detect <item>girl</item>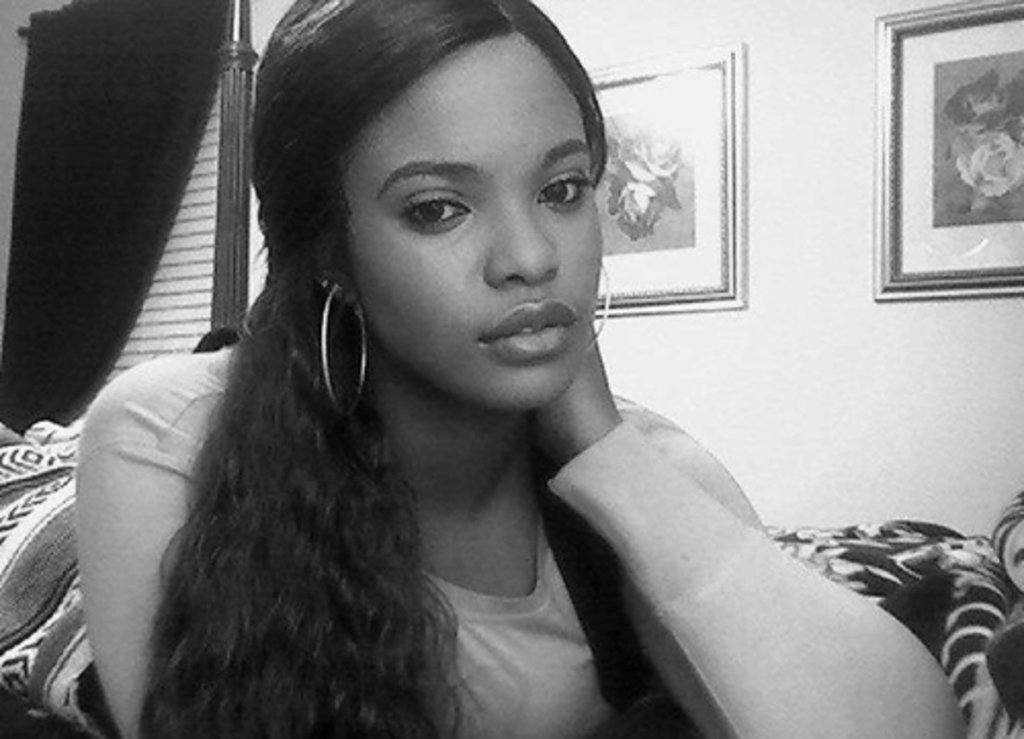
70/0/963/737
